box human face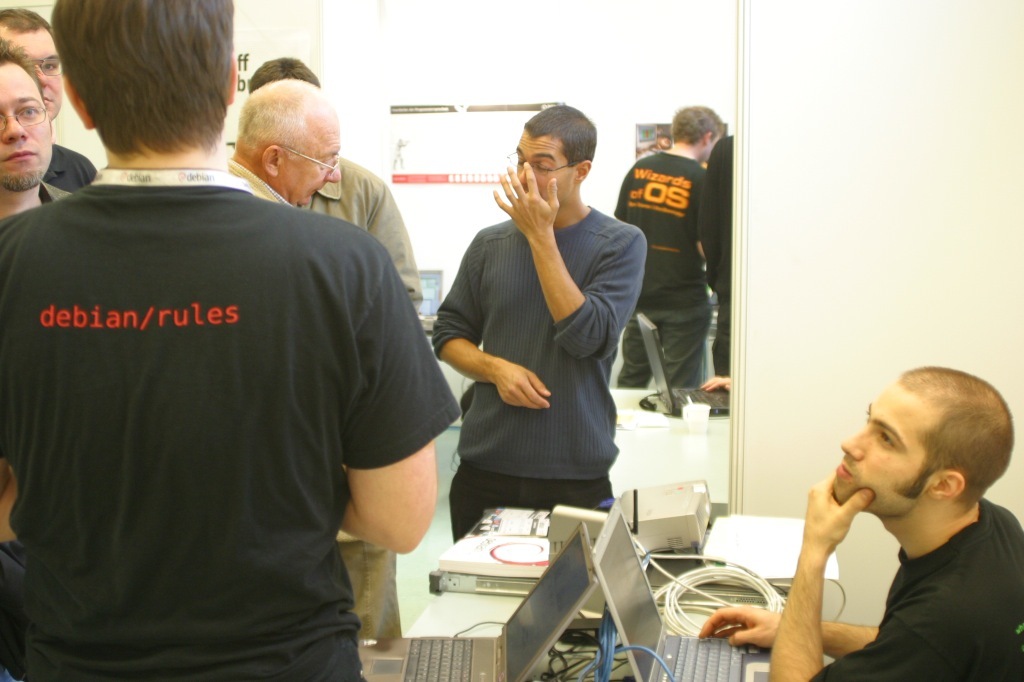
(0,63,52,190)
